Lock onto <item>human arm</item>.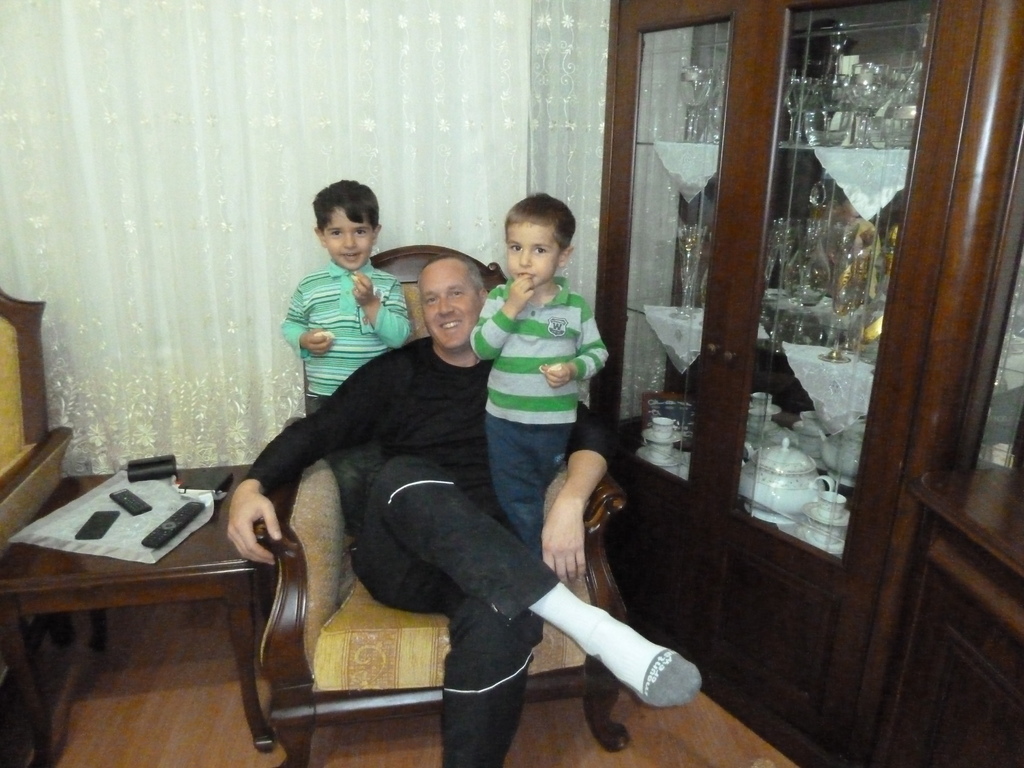
Locked: 223,352,387,567.
